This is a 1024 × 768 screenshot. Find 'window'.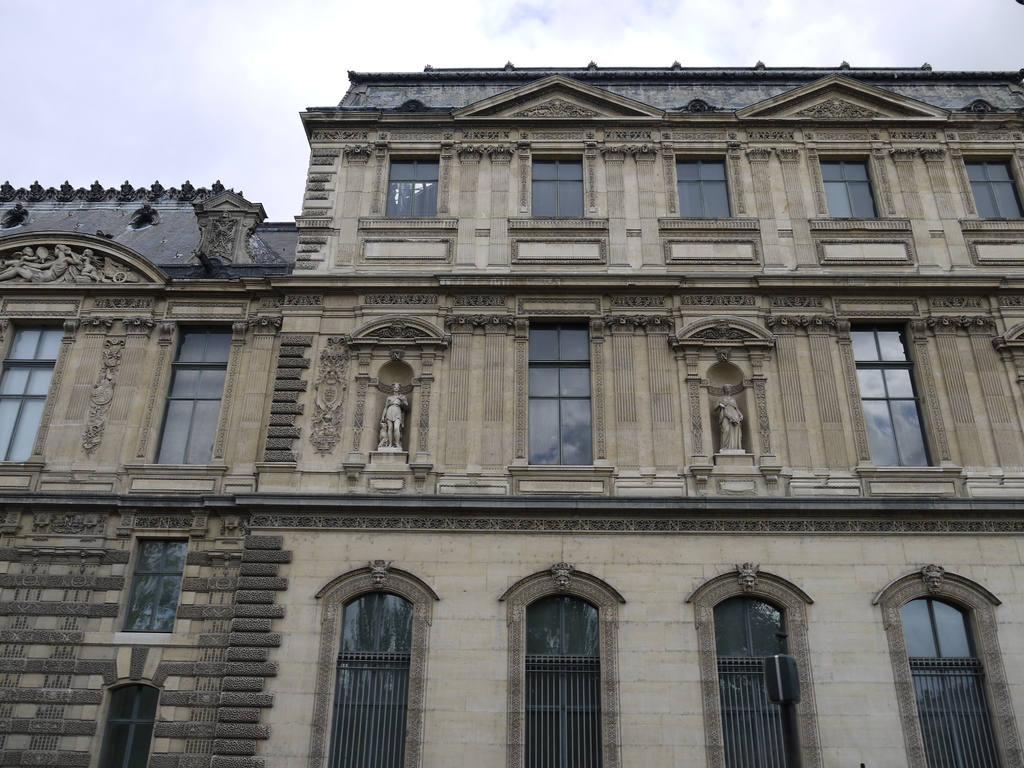
Bounding box: 678, 148, 732, 220.
